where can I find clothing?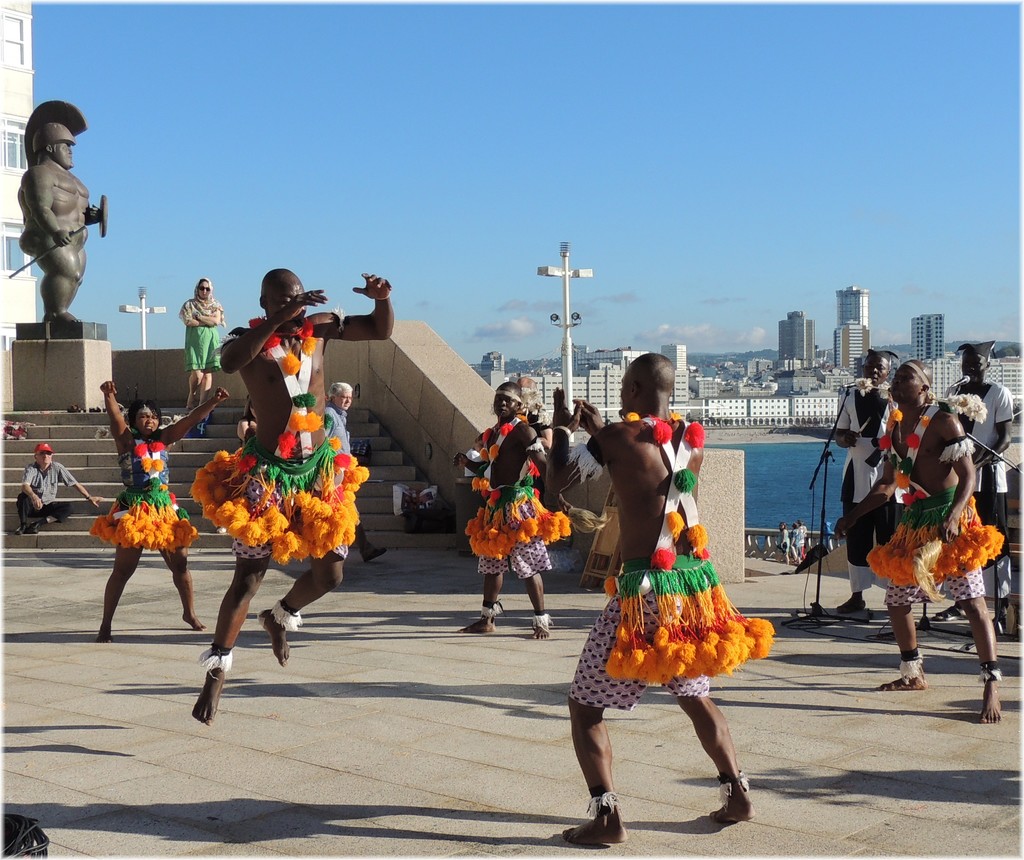
You can find it at {"left": 15, "top": 459, "right": 76, "bottom": 531}.
